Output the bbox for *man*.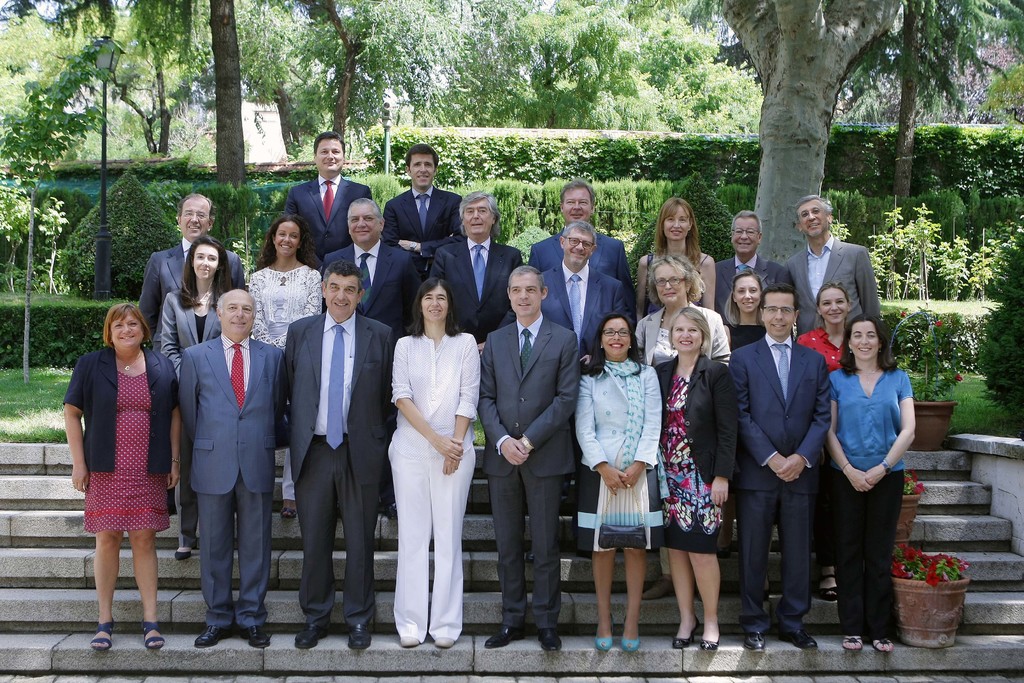
l=477, t=263, r=580, b=652.
